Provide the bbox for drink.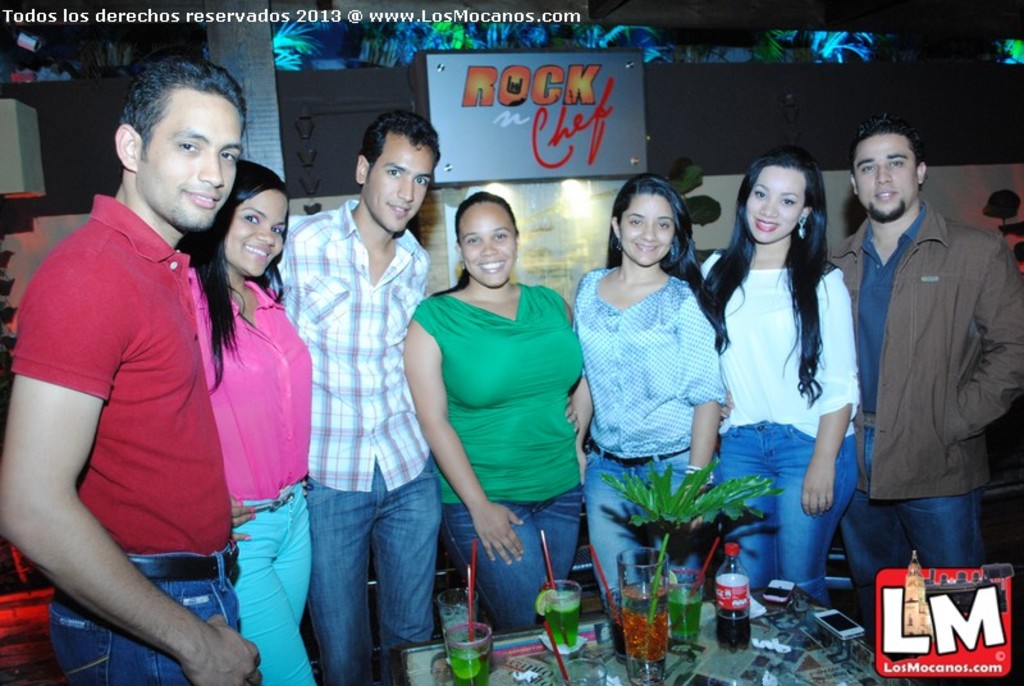
<box>667,584,704,640</box>.
